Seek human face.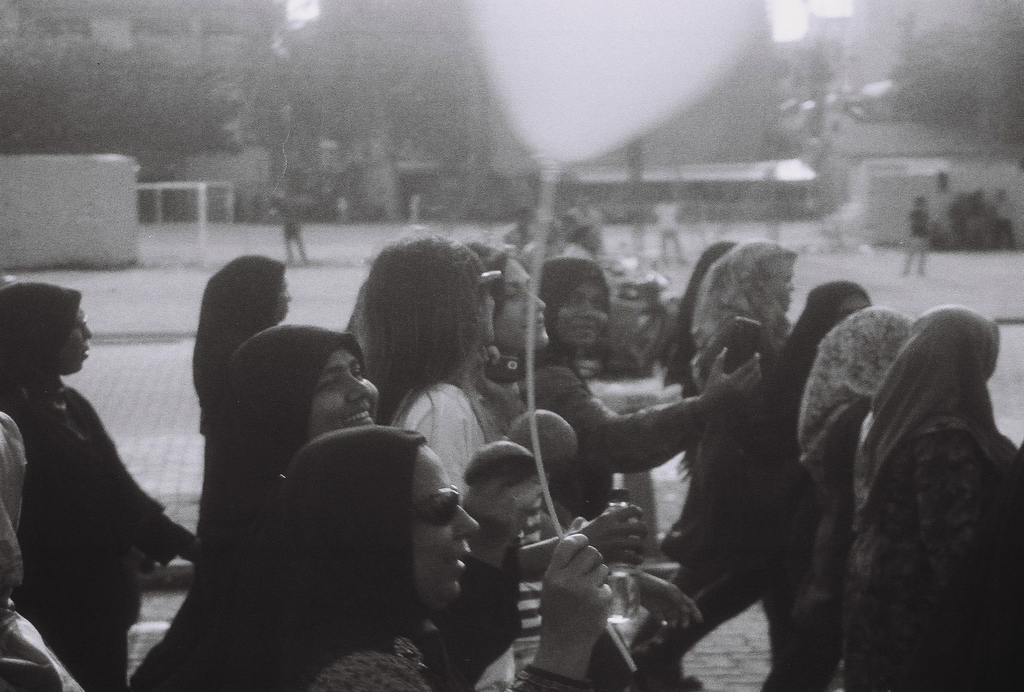
box(273, 279, 291, 325).
